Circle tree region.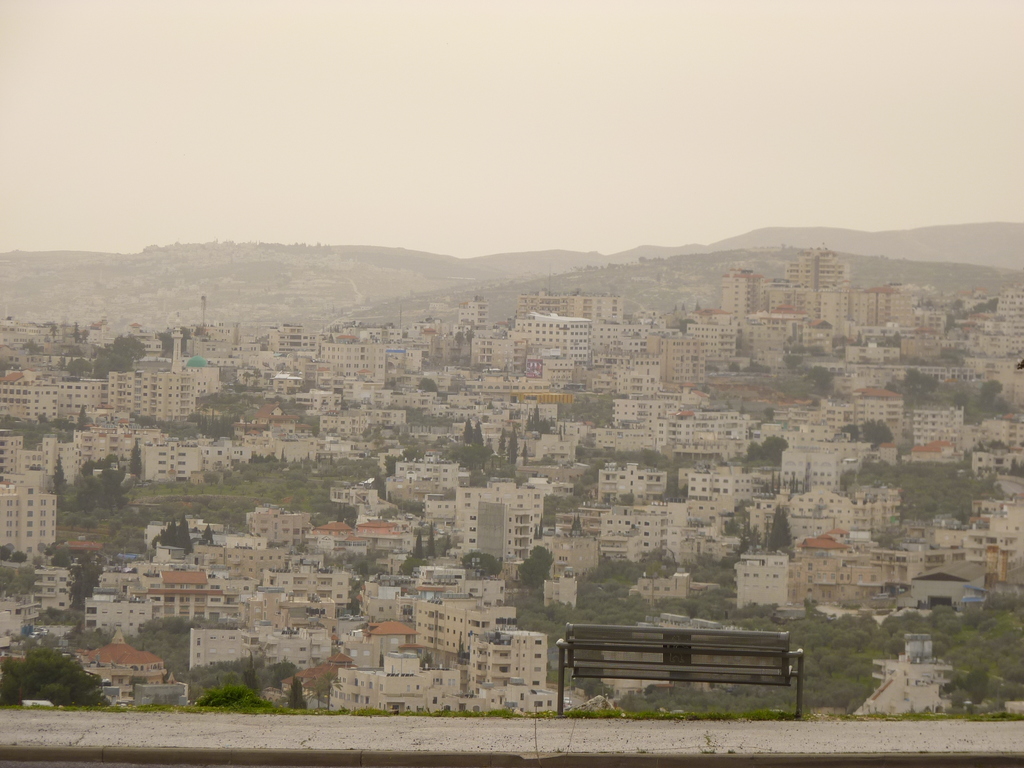
Region: [787, 472, 799, 493].
